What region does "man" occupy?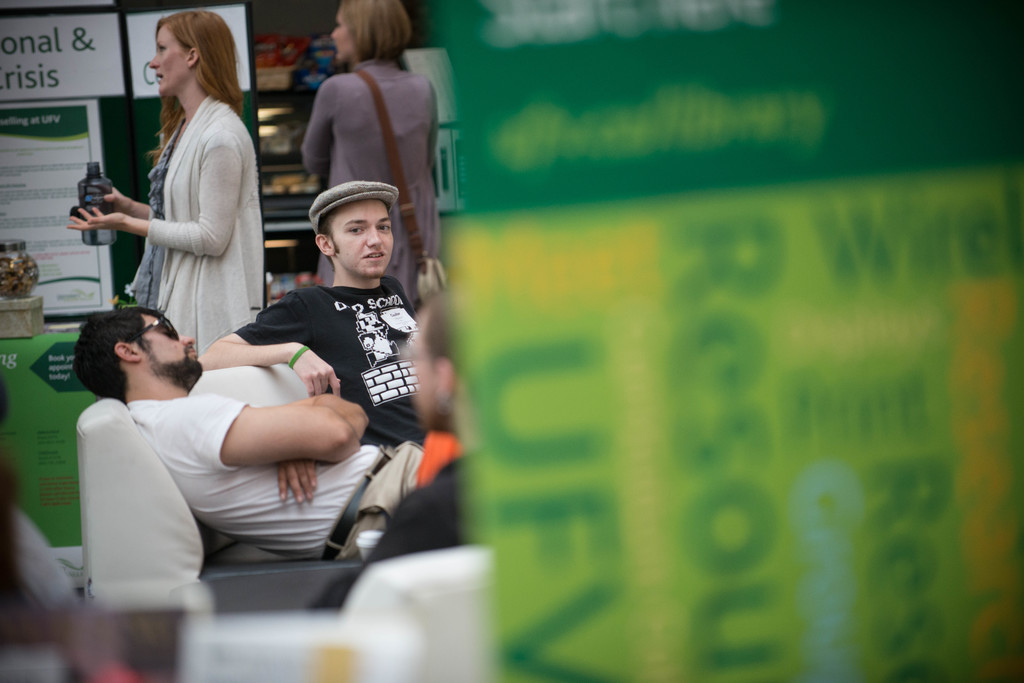
region(72, 303, 435, 574).
